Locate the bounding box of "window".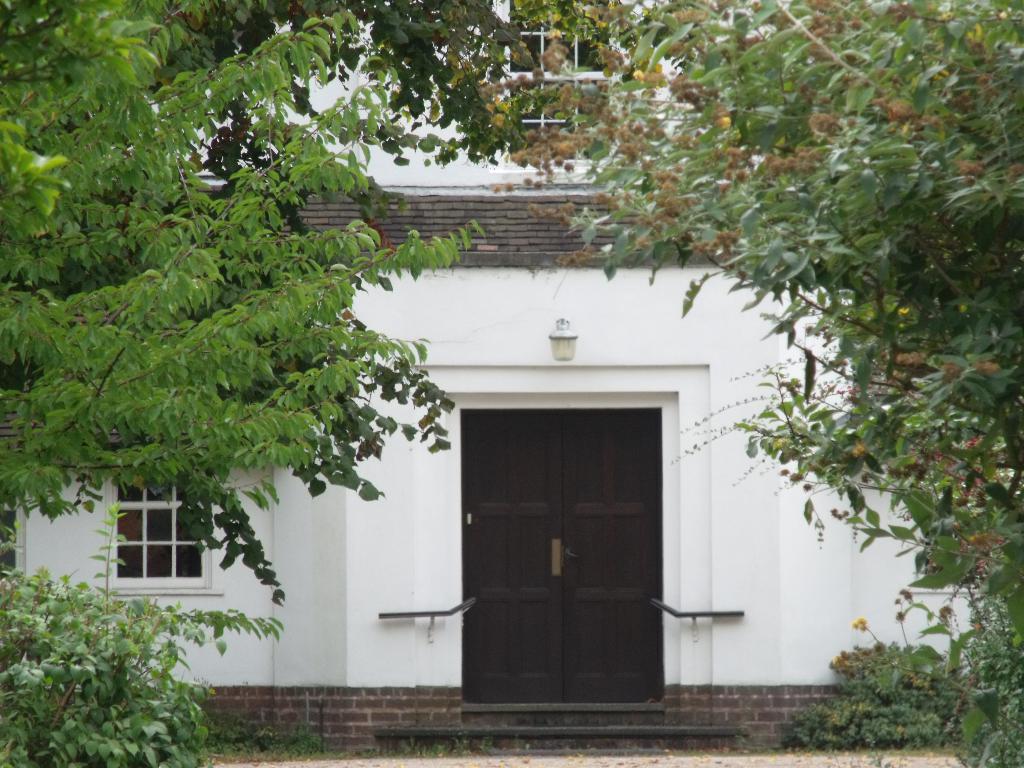
Bounding box: bbox(113, 479, 210, 586).
